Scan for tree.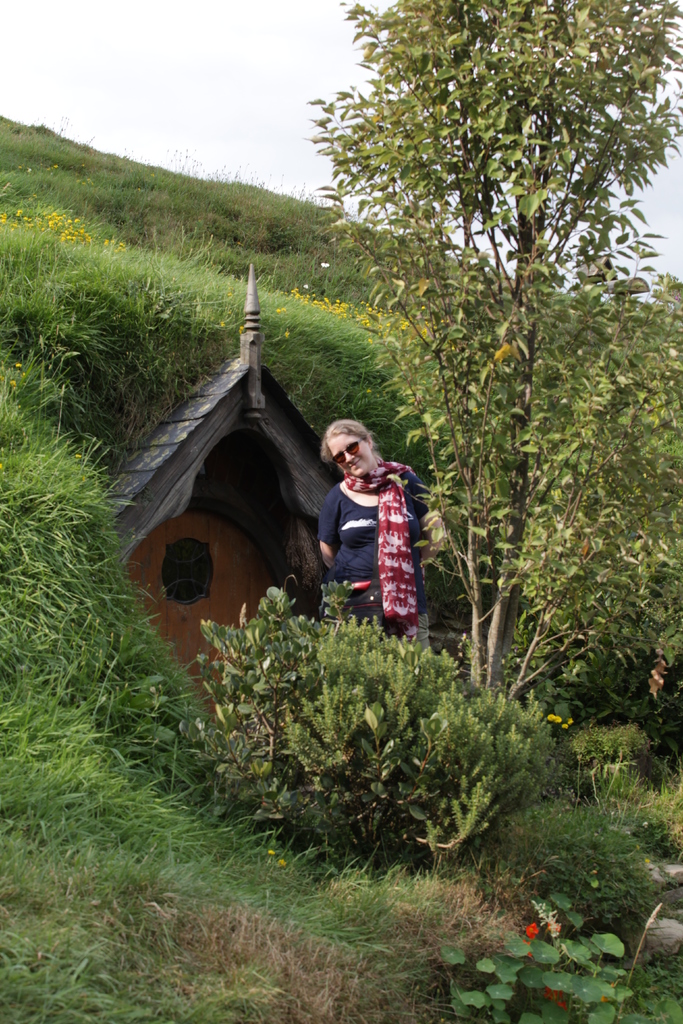
Scan result: {"x1": 197, "y1": 0, "x2": 646, "y2": 803}.
